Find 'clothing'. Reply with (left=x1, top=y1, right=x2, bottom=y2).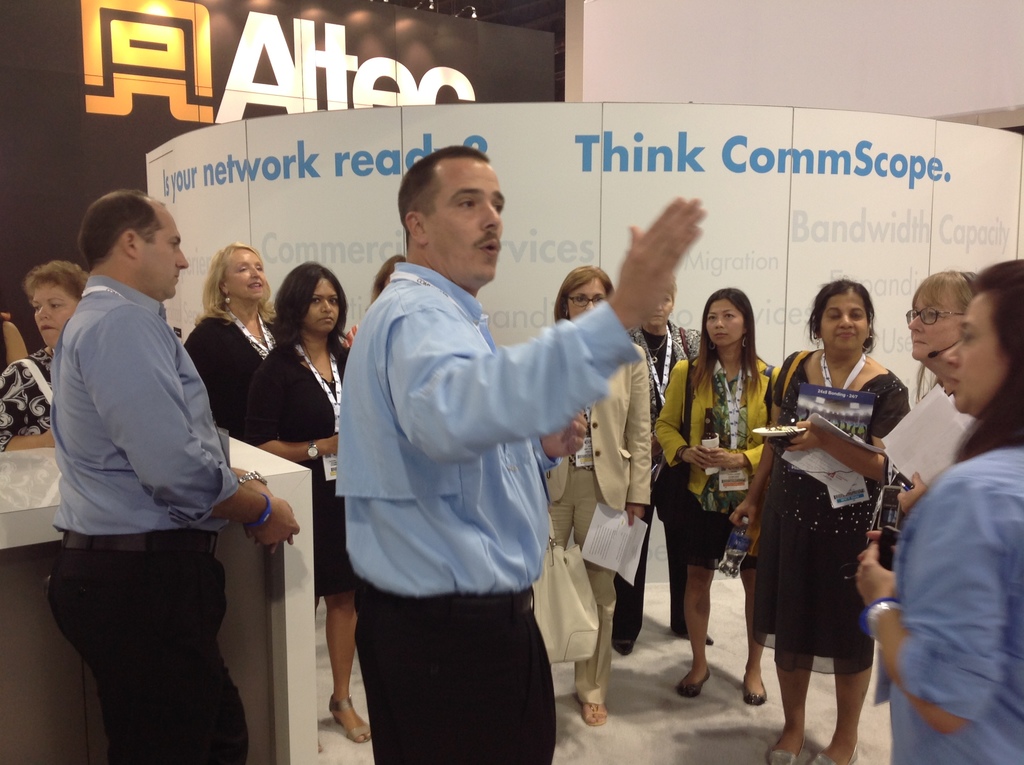
(left=547, top=332, right=651, bottom=712).
